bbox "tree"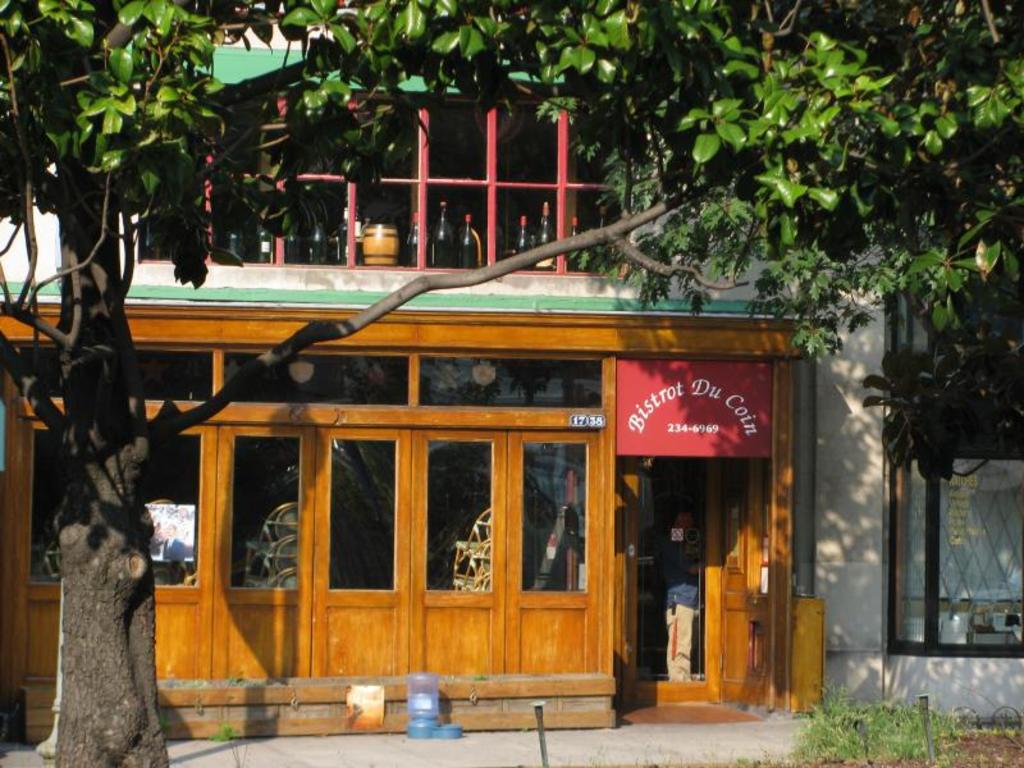
bbox(0, 0, 1023, 764)
